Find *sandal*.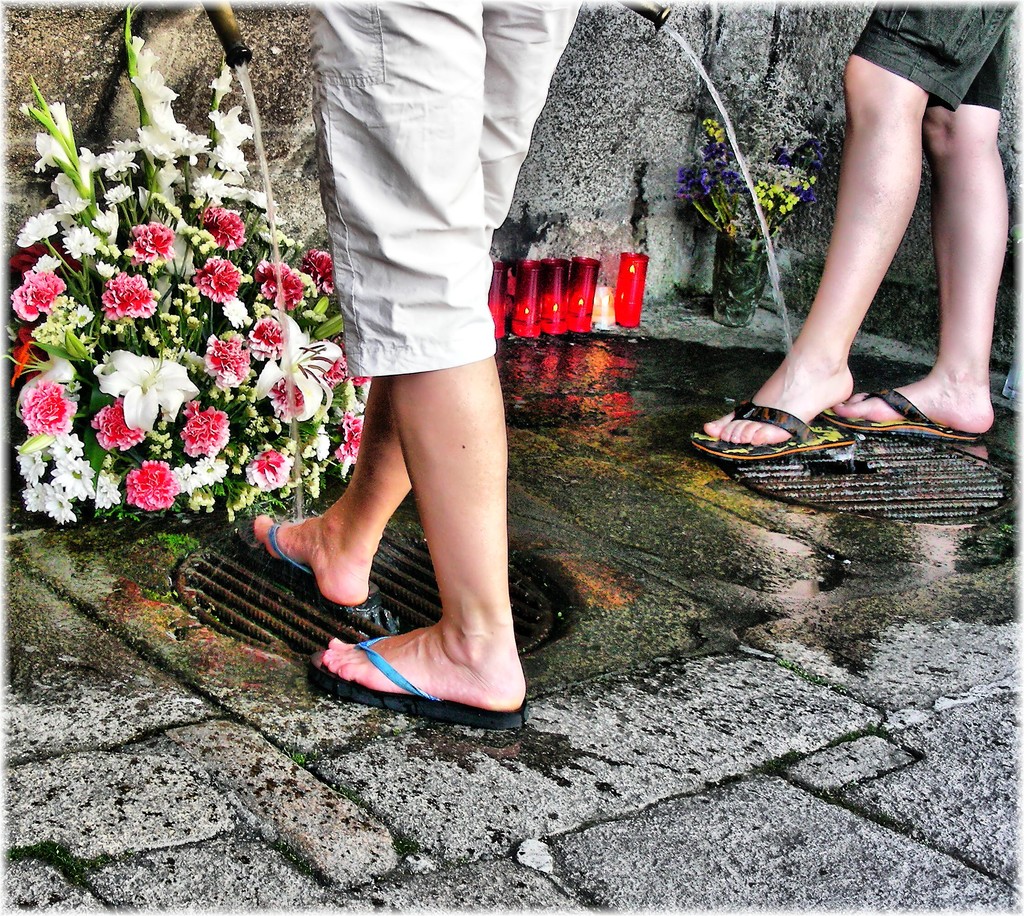
x1=710, y1=314, x2=961, y2=492.
